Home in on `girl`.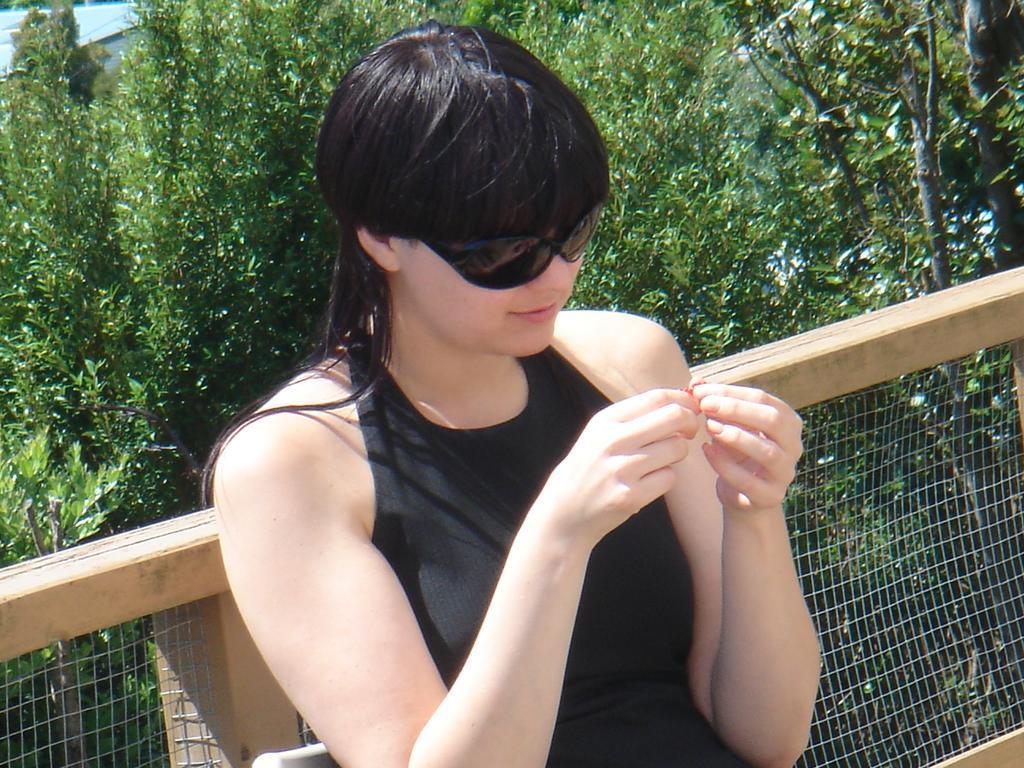
Homed in at (x1=201, y1=16, x2=824, y2=767).
